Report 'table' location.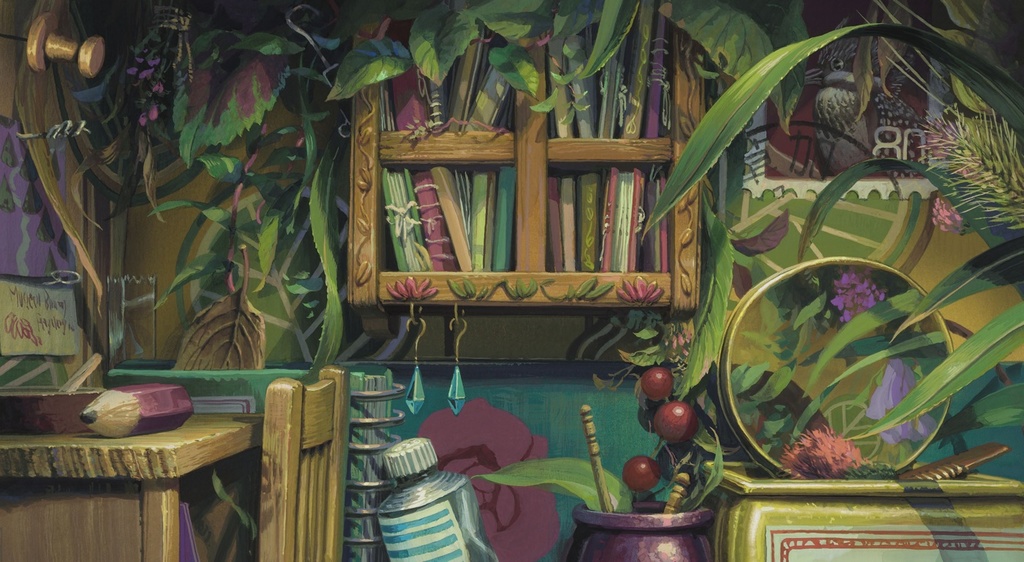
Report: l=0, t=413, r=260, b=561.
